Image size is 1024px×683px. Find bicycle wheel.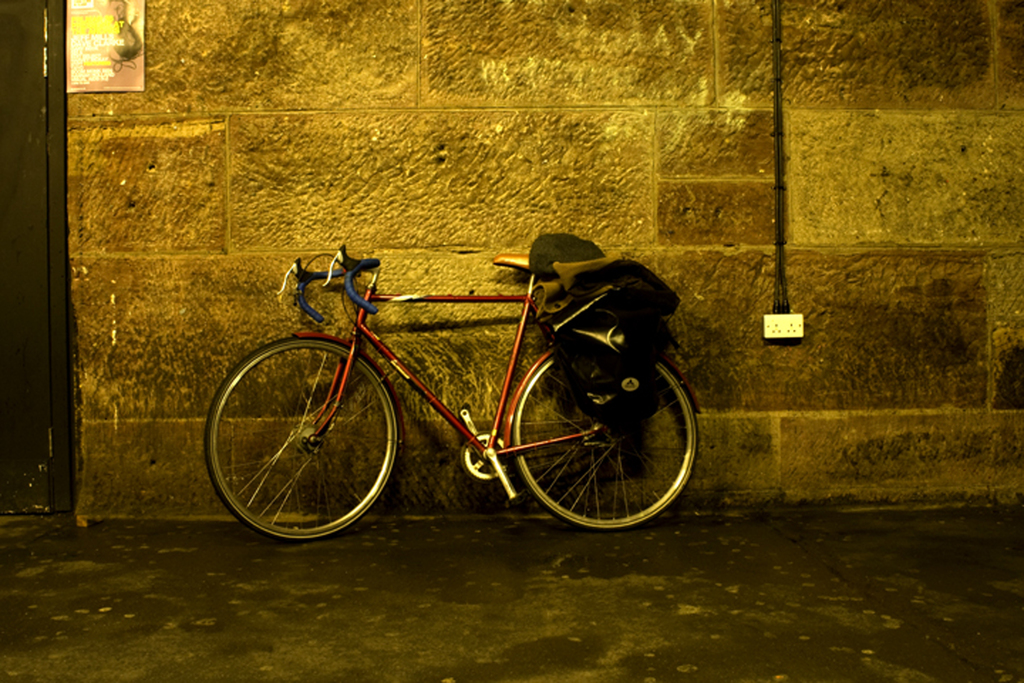
left=208, top=318, right=407, bottom=550.
